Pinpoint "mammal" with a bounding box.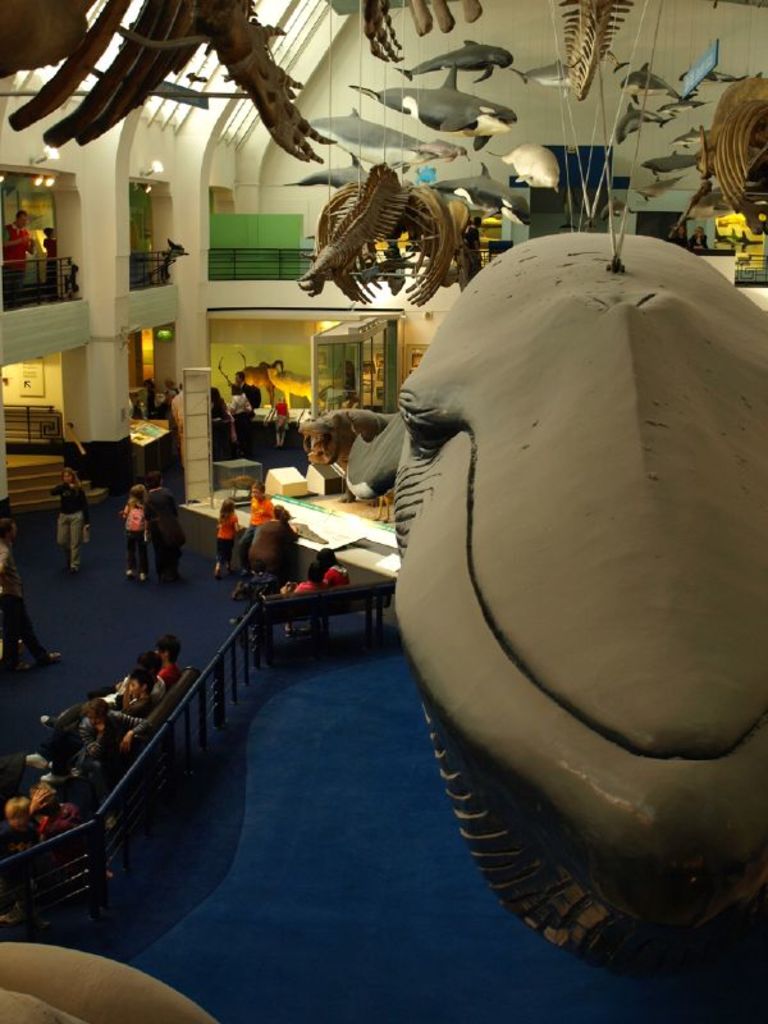
[left=668, top=221, right=682, bottom=246].
